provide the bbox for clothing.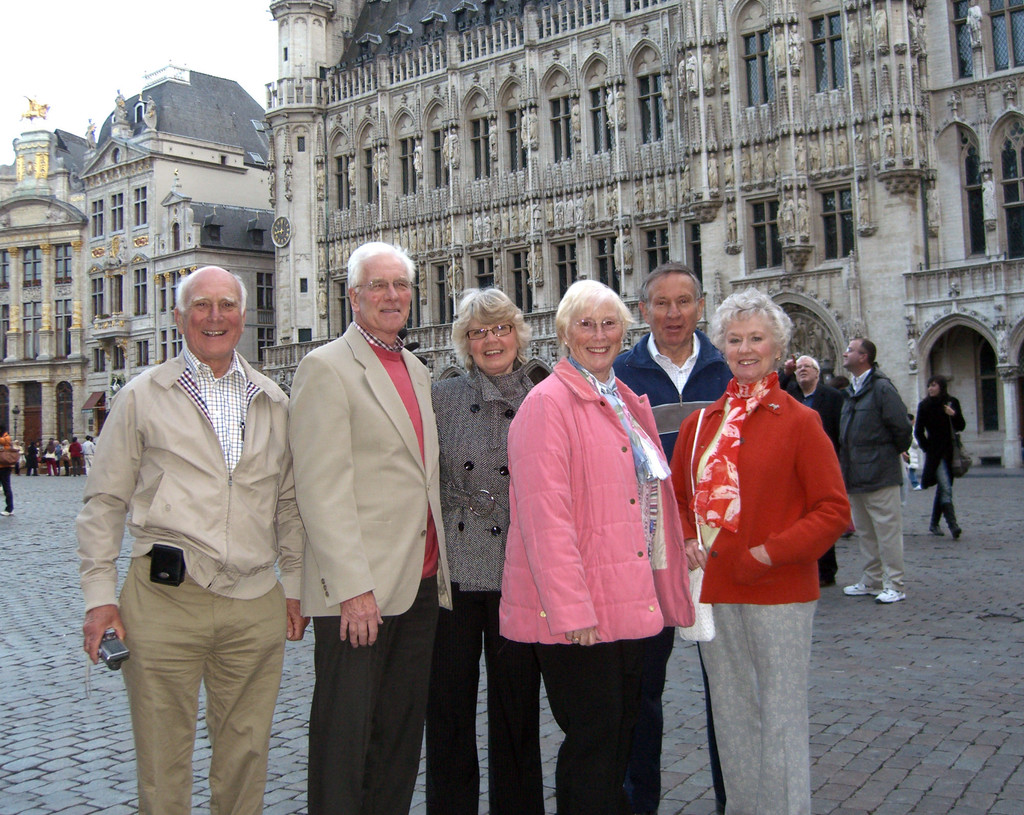
909,391,966,535.
